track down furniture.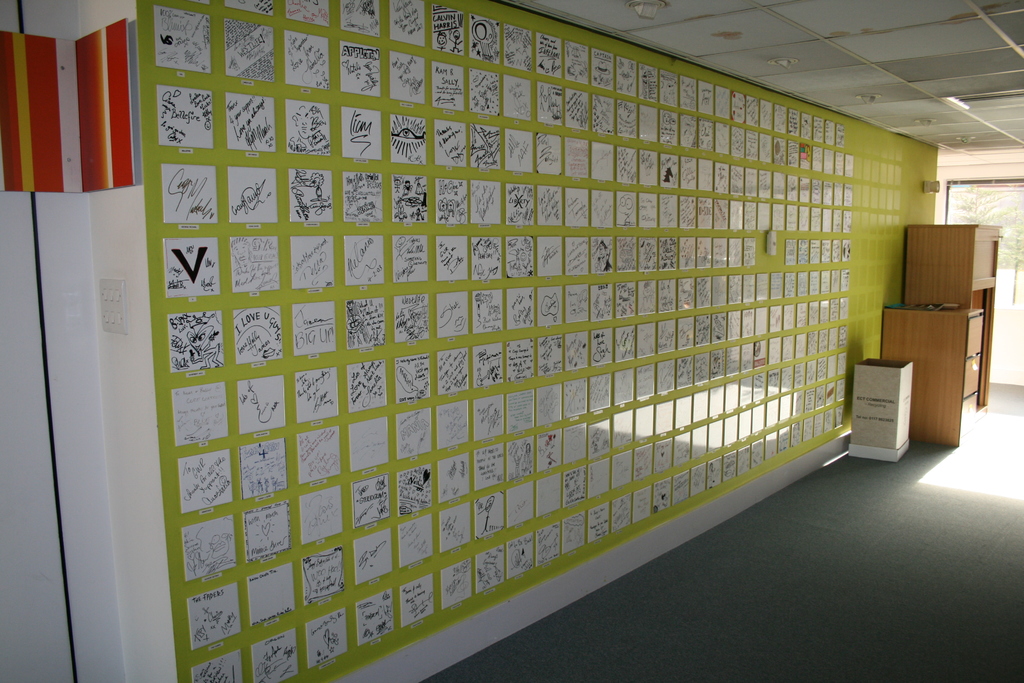
Tracked to bbox=[876, 224, 1005, 447].
